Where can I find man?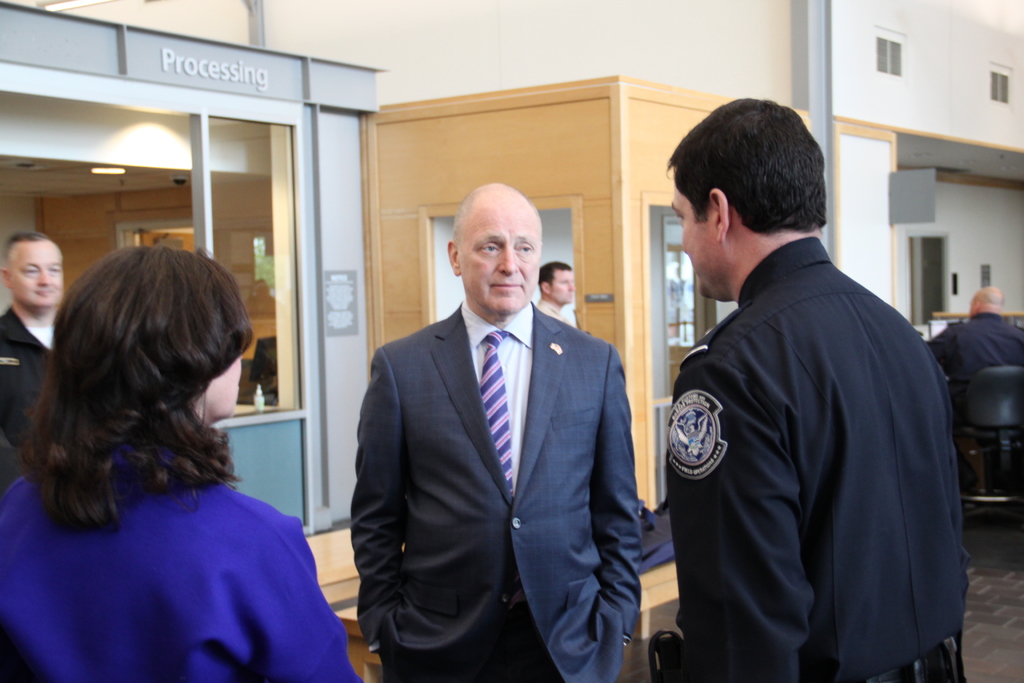
You can find it at bbox(350, 178, 644, 682).
